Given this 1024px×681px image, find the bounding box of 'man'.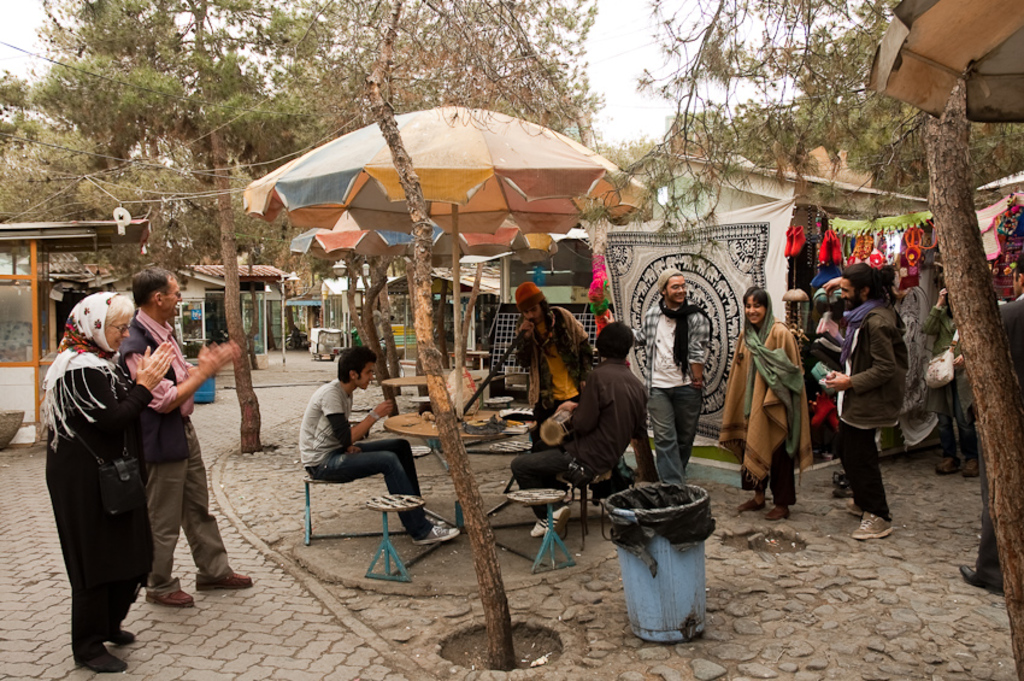
box(298, 346, 459, 547).
